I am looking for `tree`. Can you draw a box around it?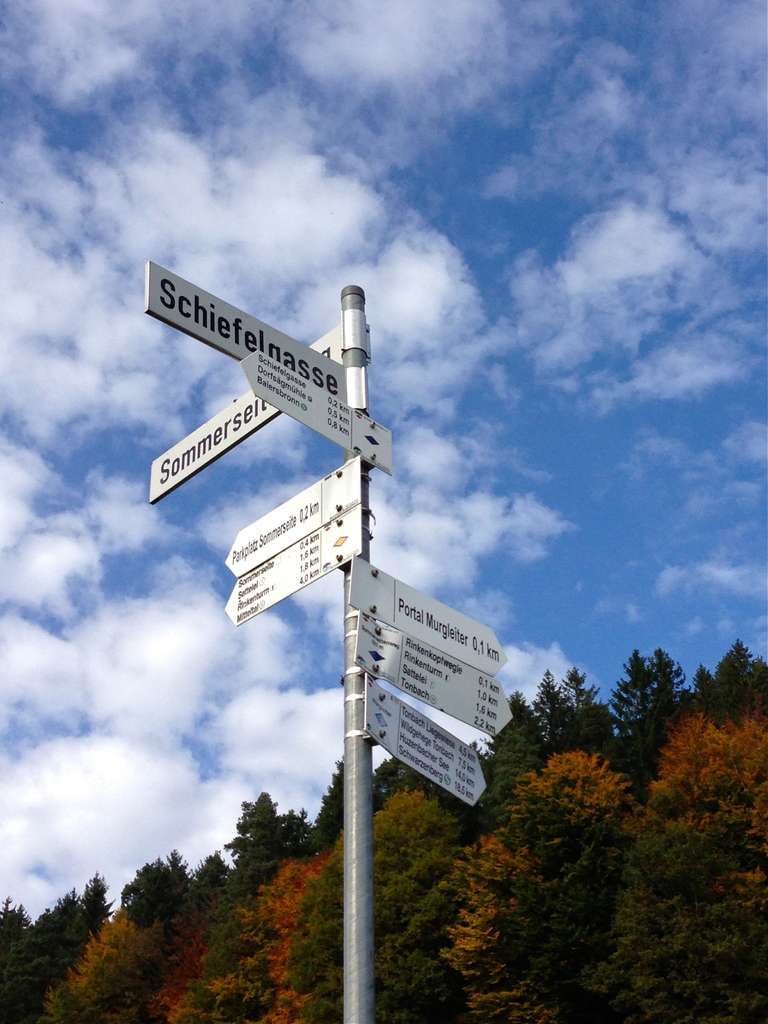
Sure, the bounding box is box=[609, 707, 767, 1023].
